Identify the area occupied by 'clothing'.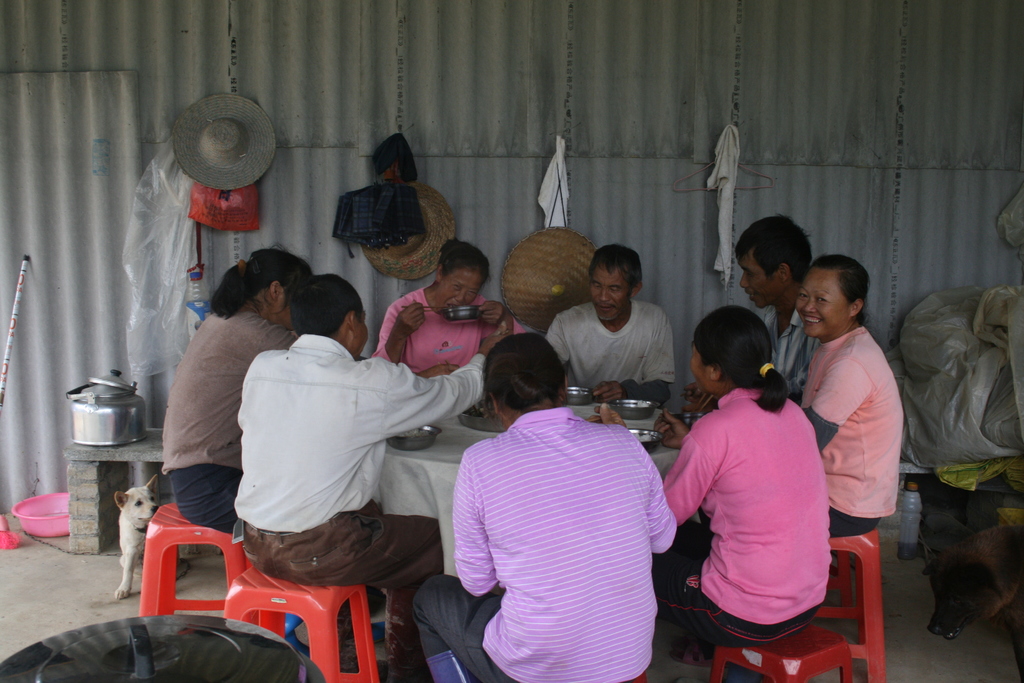
Area: Rect(164, 297, 285, 465).
